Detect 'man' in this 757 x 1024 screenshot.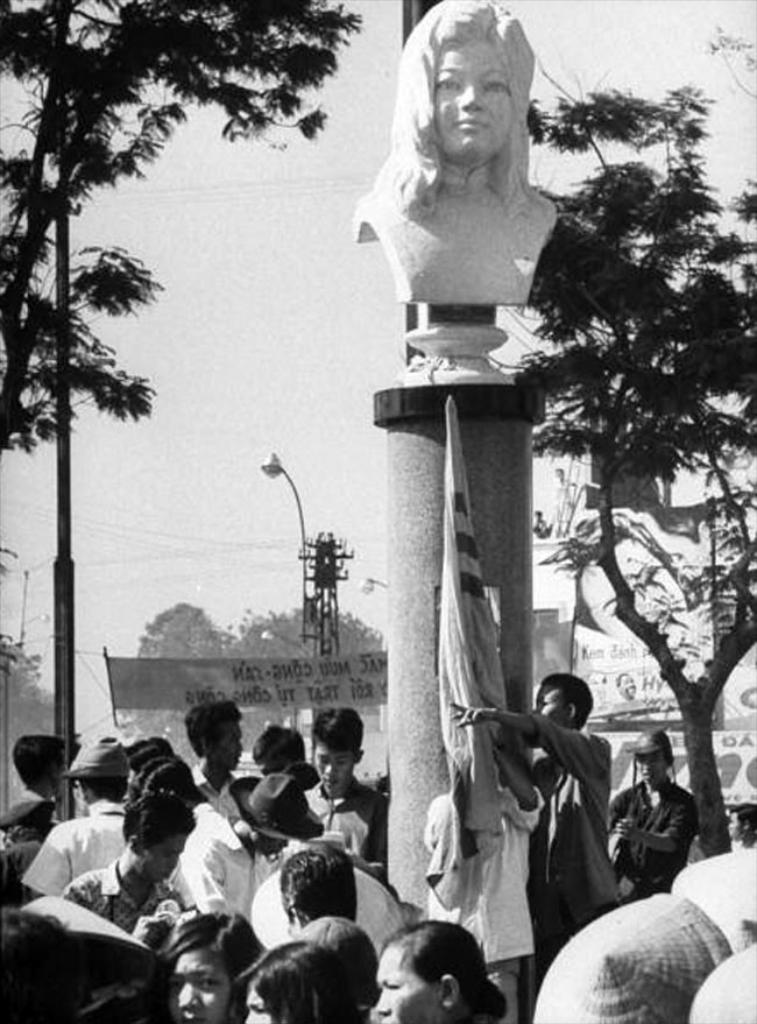
Detection: x1=300 y1=709 x2=401 y2=870.
